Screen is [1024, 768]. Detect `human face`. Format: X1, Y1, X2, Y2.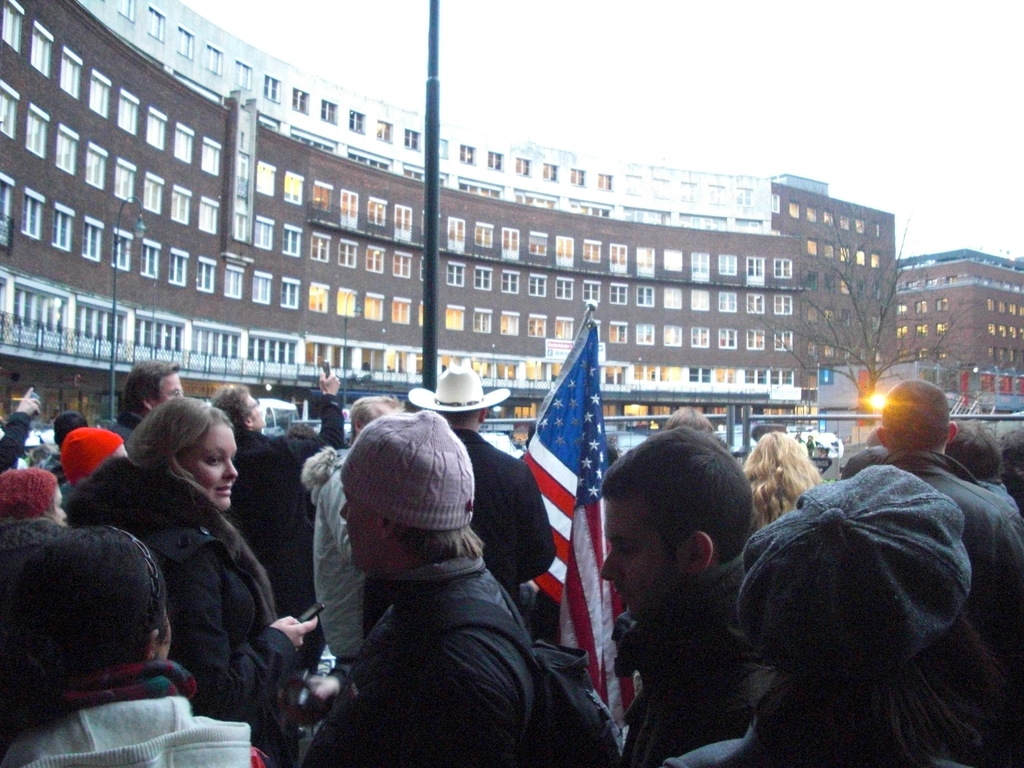
599, 496, 680, 620.
